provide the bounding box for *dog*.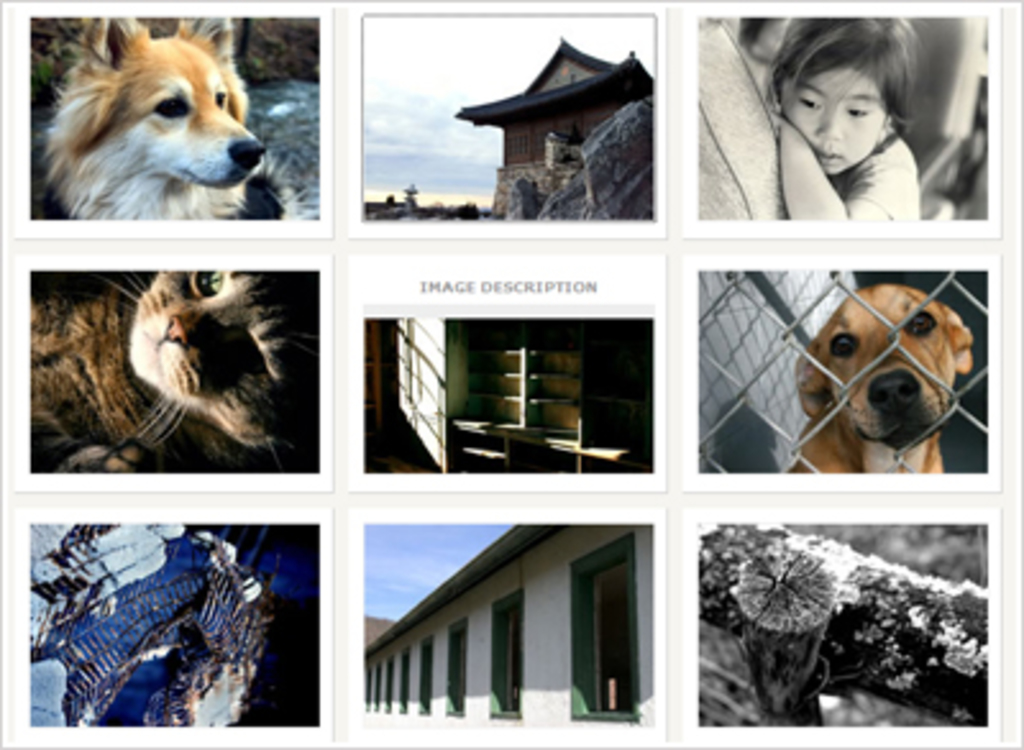
(x1=783, y1=287, x2=970, y2=474).
